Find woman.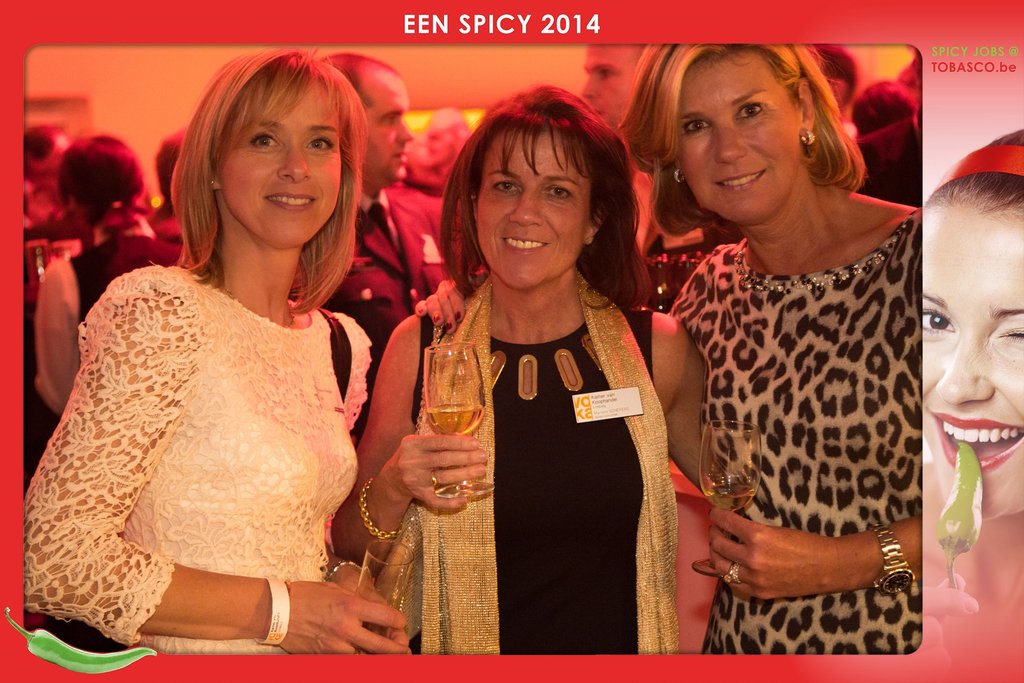
{"x1": 906, "y1": 131, "x2": 1023, "y2": 659}.
